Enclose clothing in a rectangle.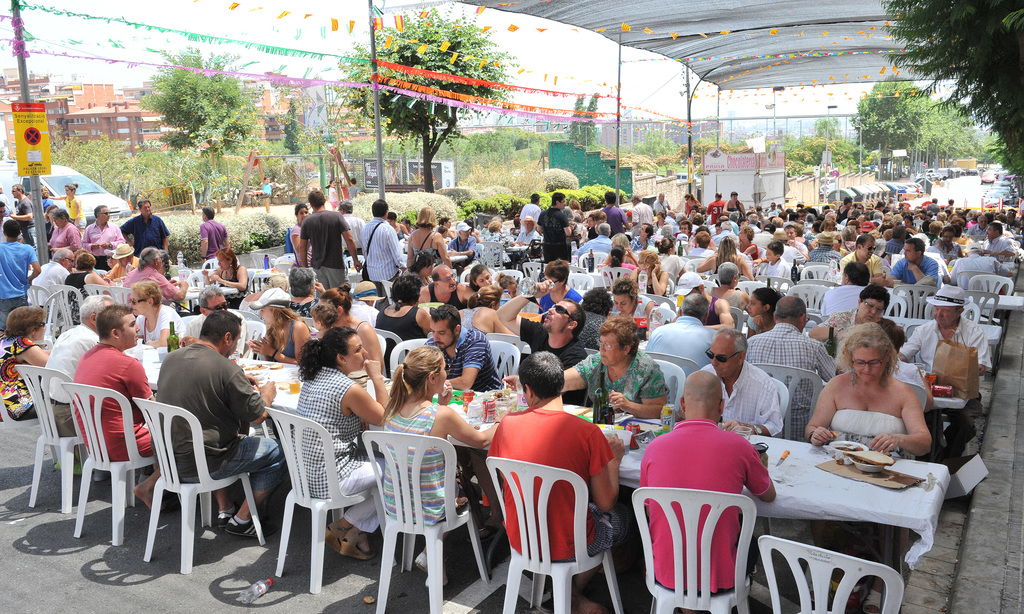
[x1=290, y1=366, x2=386, y2=535].
